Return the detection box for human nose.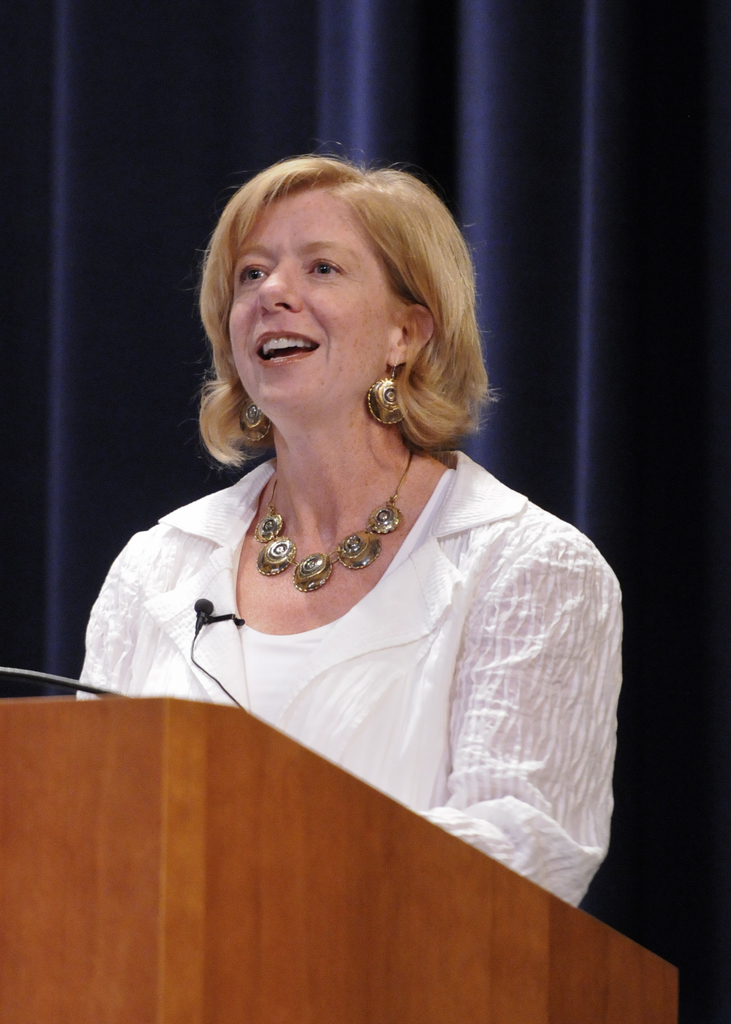
254/255/303/311.
